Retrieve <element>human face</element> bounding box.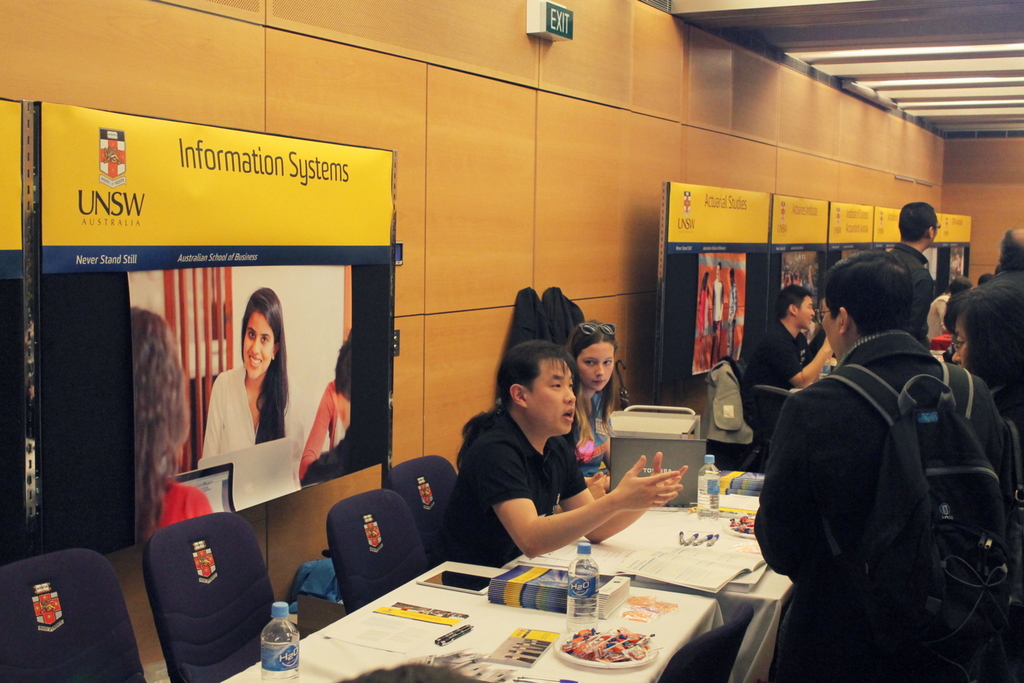
Bounding box: {"left": 579, "top": 341, "right": 616, "bottom": 387}.
